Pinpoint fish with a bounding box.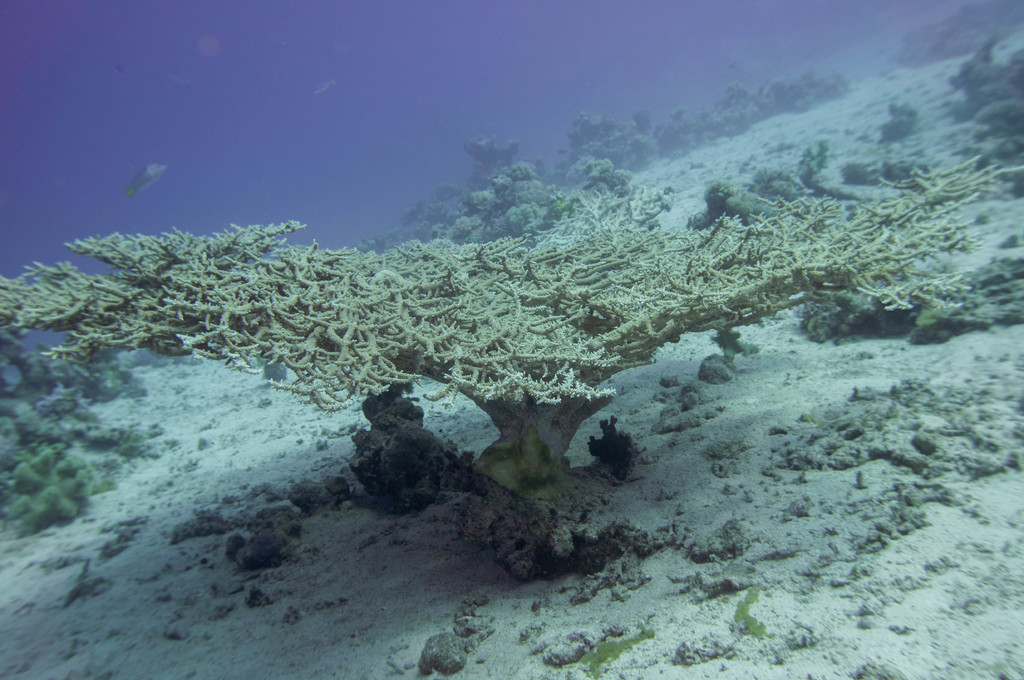
(left=124, top=161, right=168, bottom=196).
